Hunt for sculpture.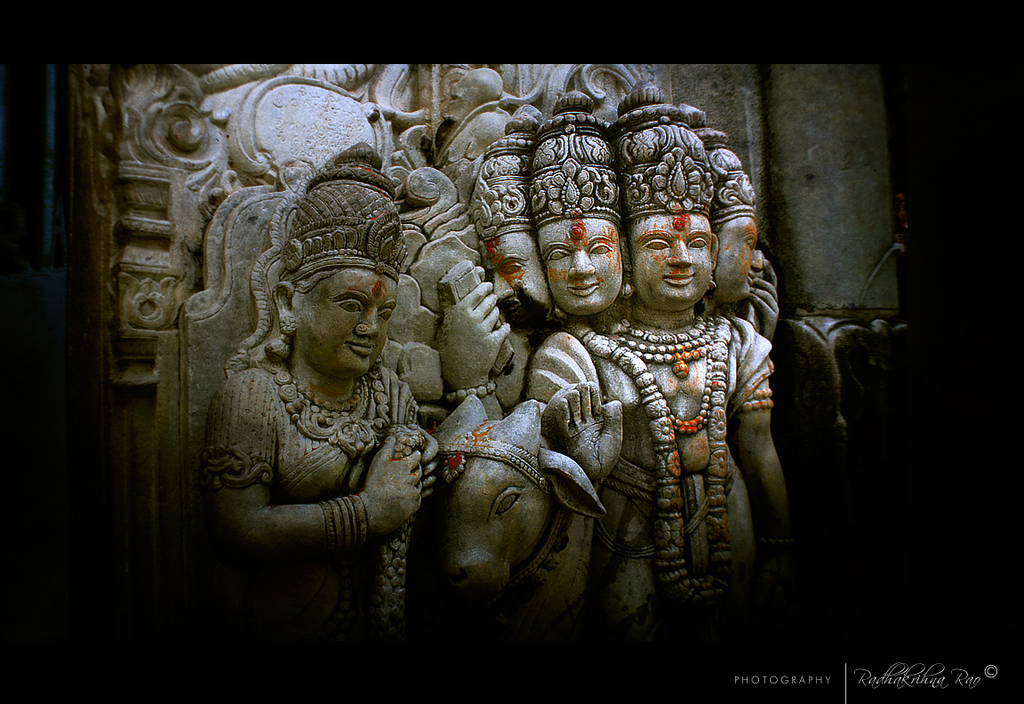
Hunted down at (left=457, top=95, right=797, bottom=621).
